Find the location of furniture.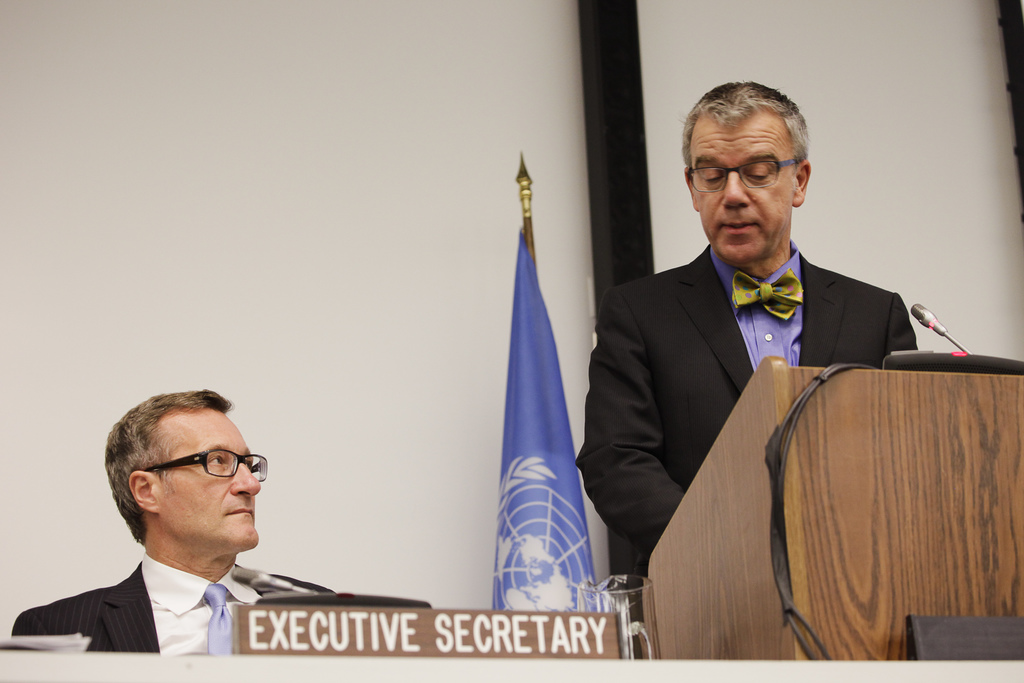
Location: select_region(643, 355, 1023, 662).
